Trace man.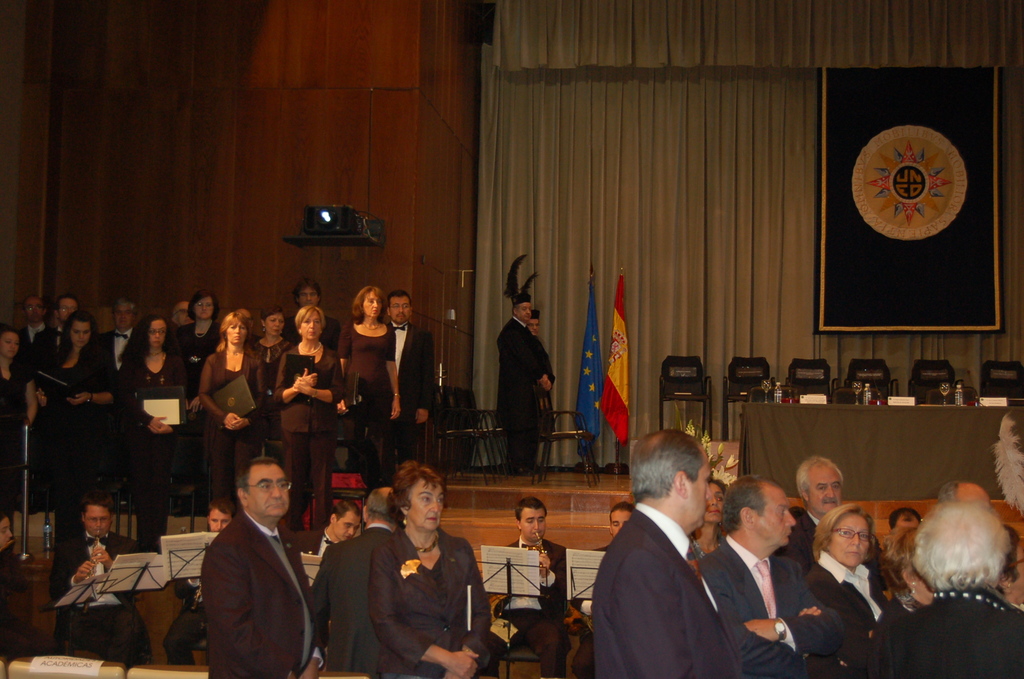
Traced to 286:282:342:357.
